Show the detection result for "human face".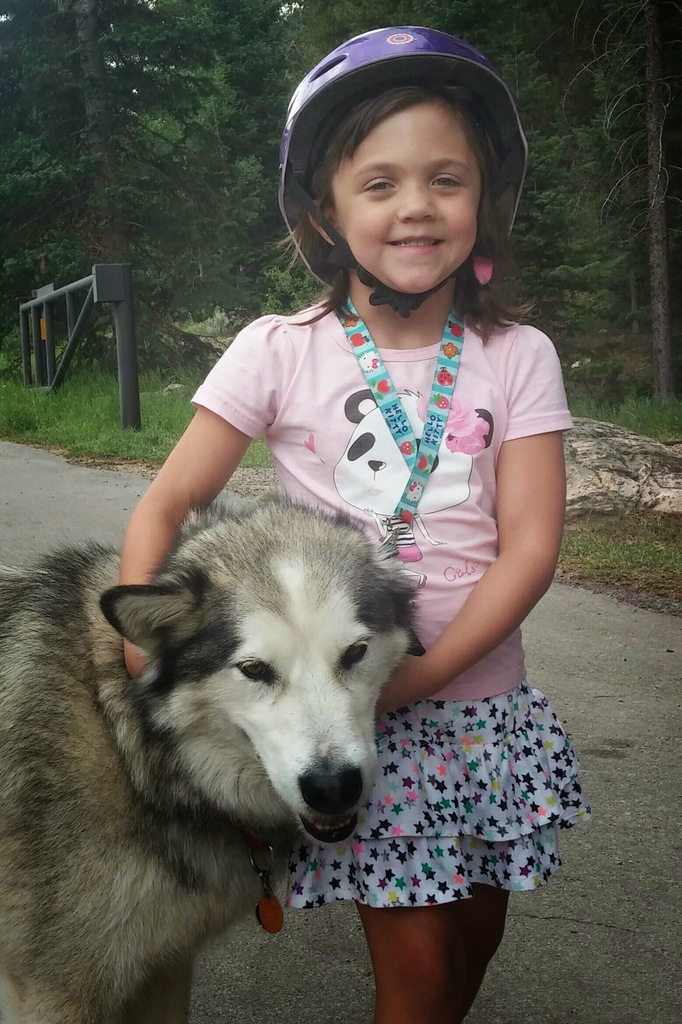
<region>329, 104, 482, 299</region>.
